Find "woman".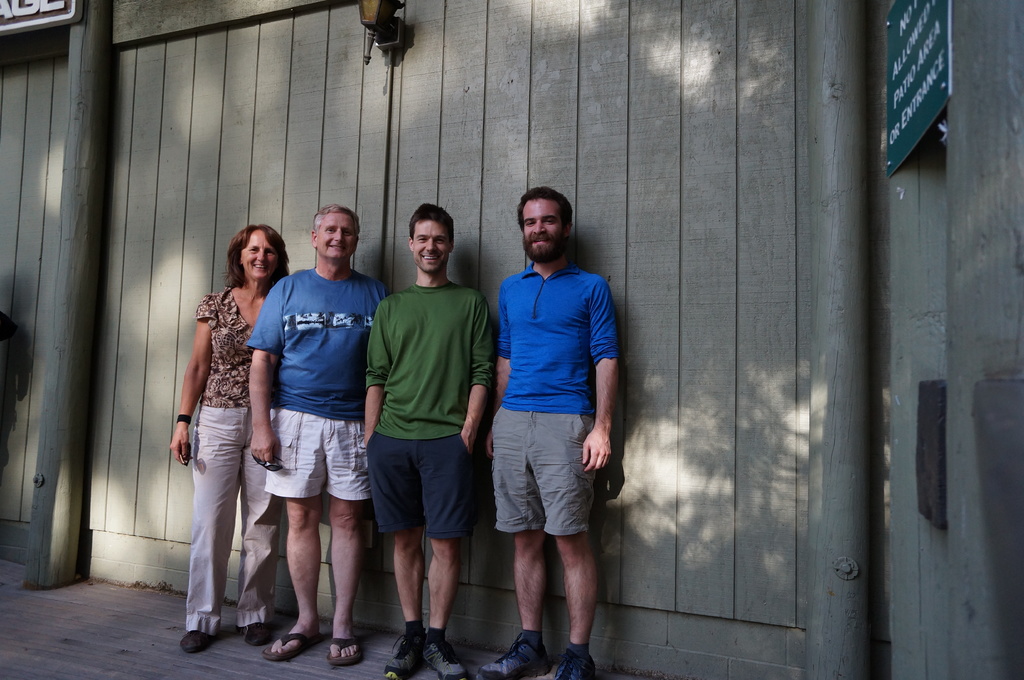
(165,216,280,637).
